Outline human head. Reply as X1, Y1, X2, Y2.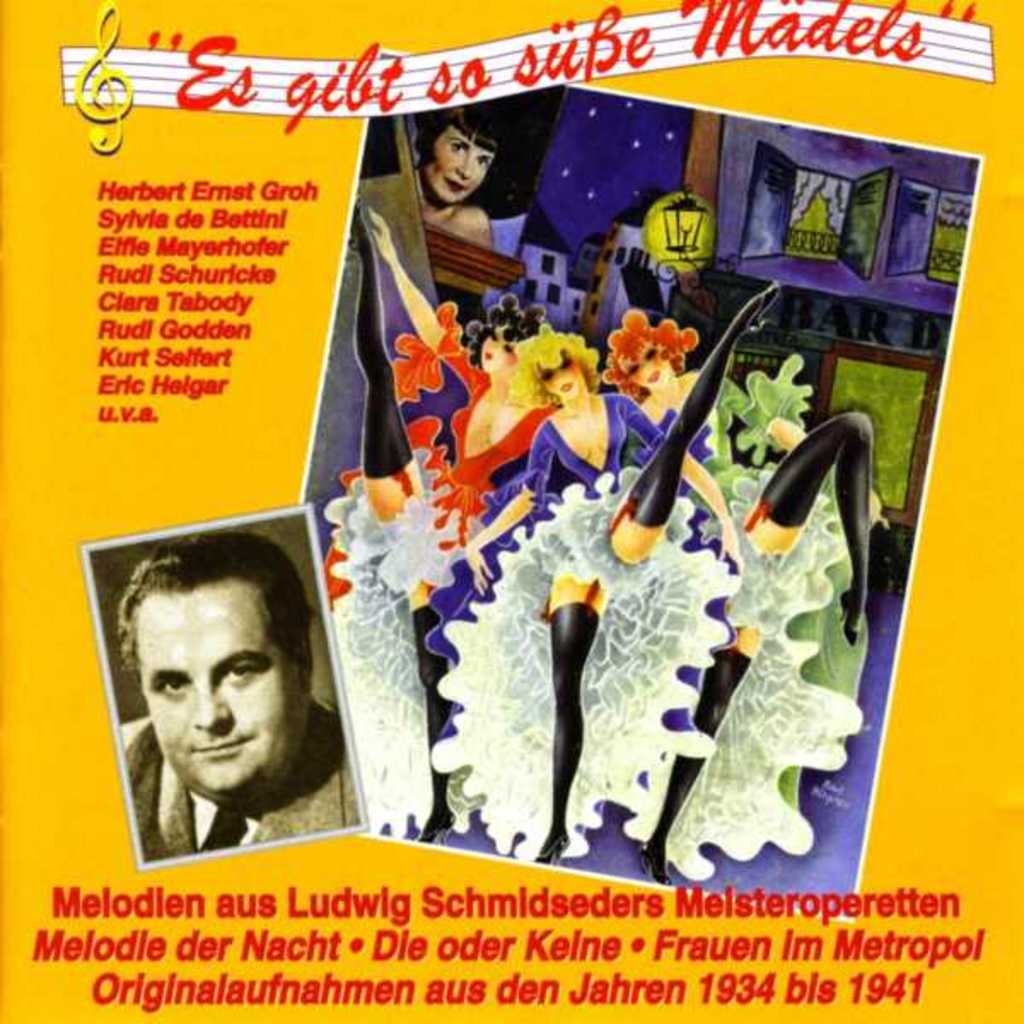
531, 352, 587, 401.
